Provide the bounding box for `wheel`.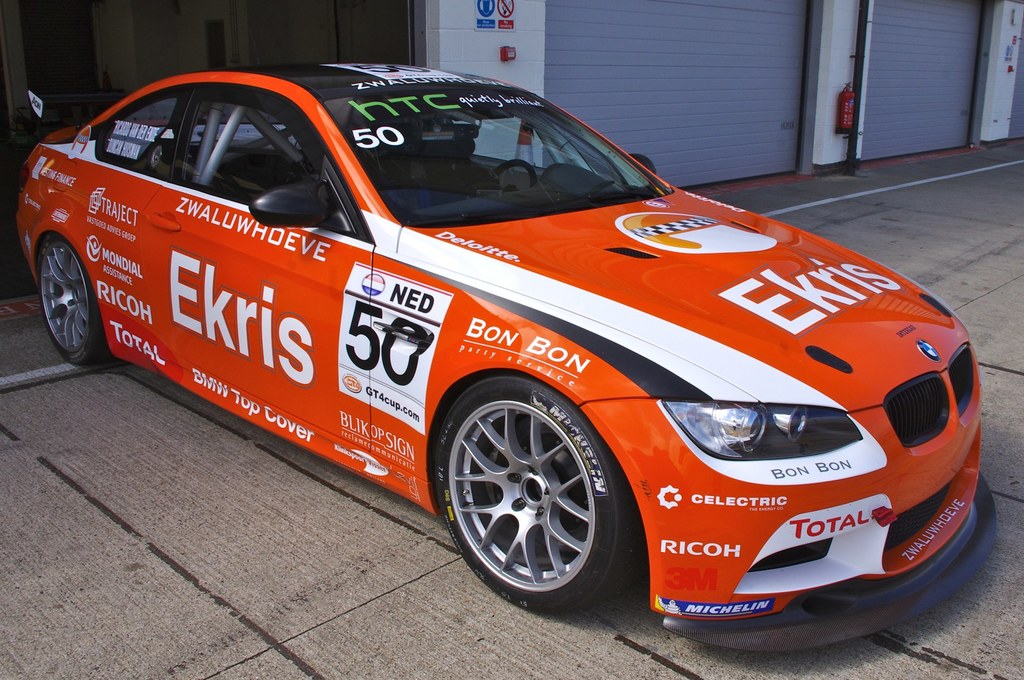
Rect(34, 239, 108, 362).
